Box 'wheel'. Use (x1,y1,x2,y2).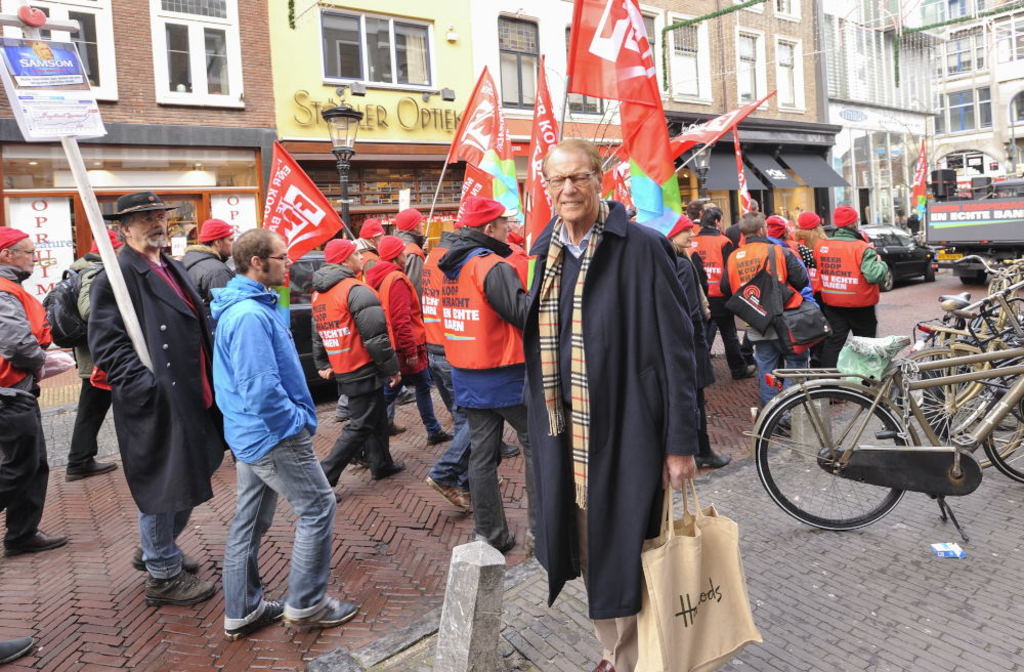
(764,380,953,533).
